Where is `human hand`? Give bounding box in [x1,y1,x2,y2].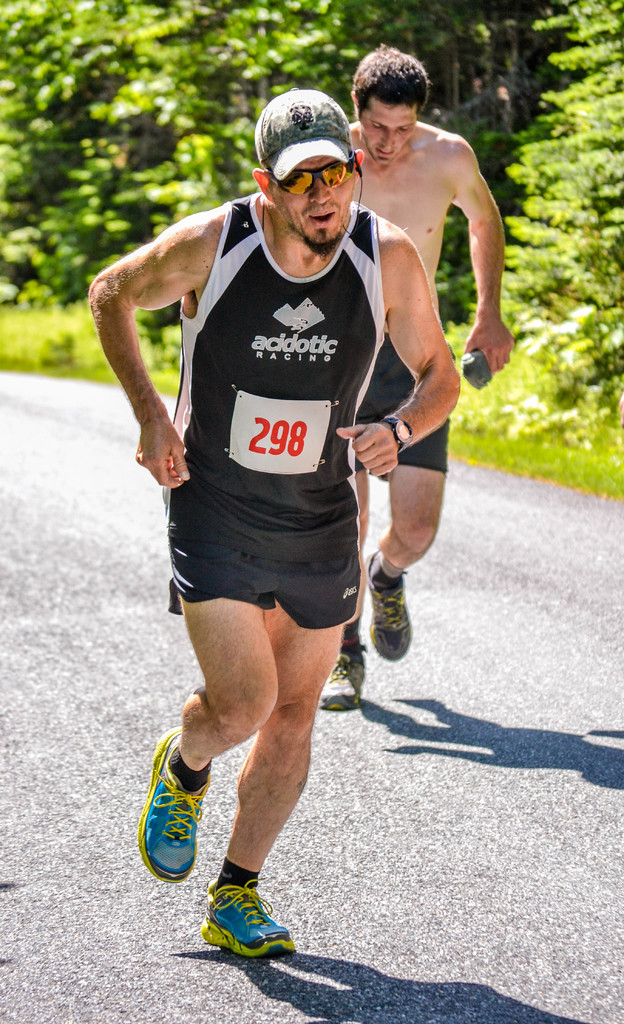
[127,415,193,496].
